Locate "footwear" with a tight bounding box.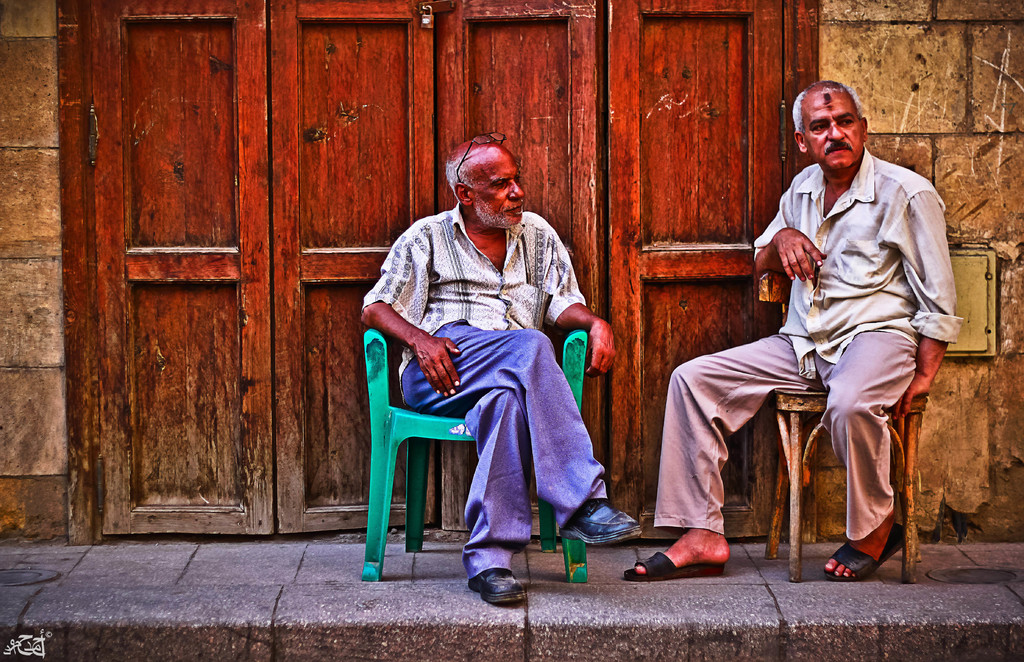
box=[817, 516, 901, 577].
